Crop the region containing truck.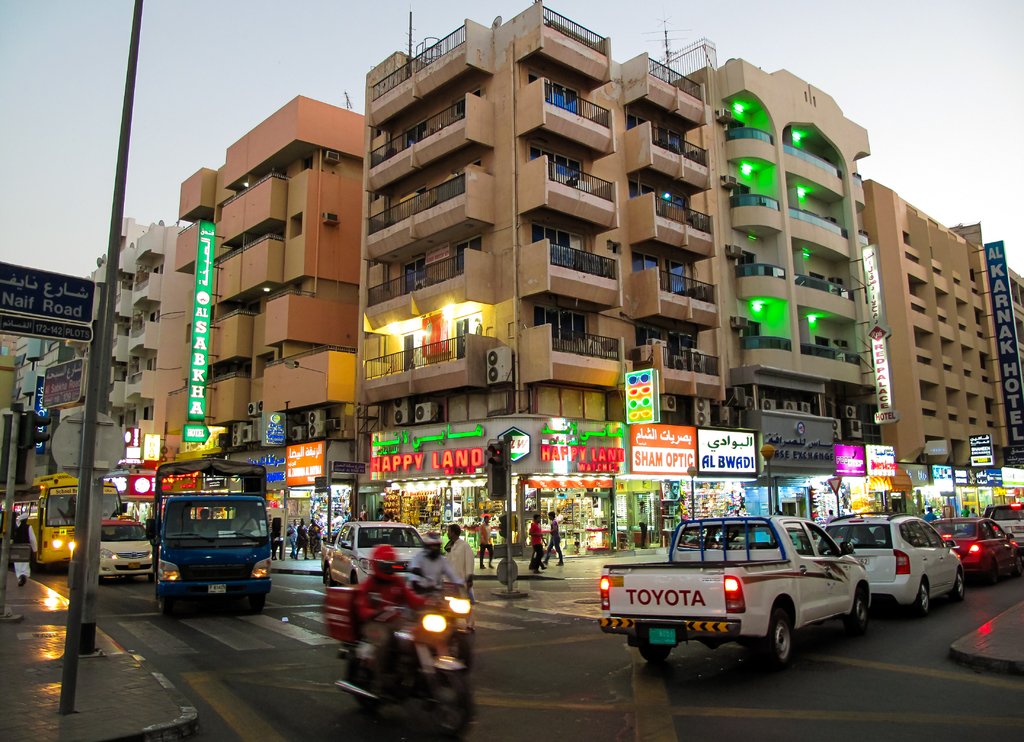
Crop region: 320/520/425/588.
